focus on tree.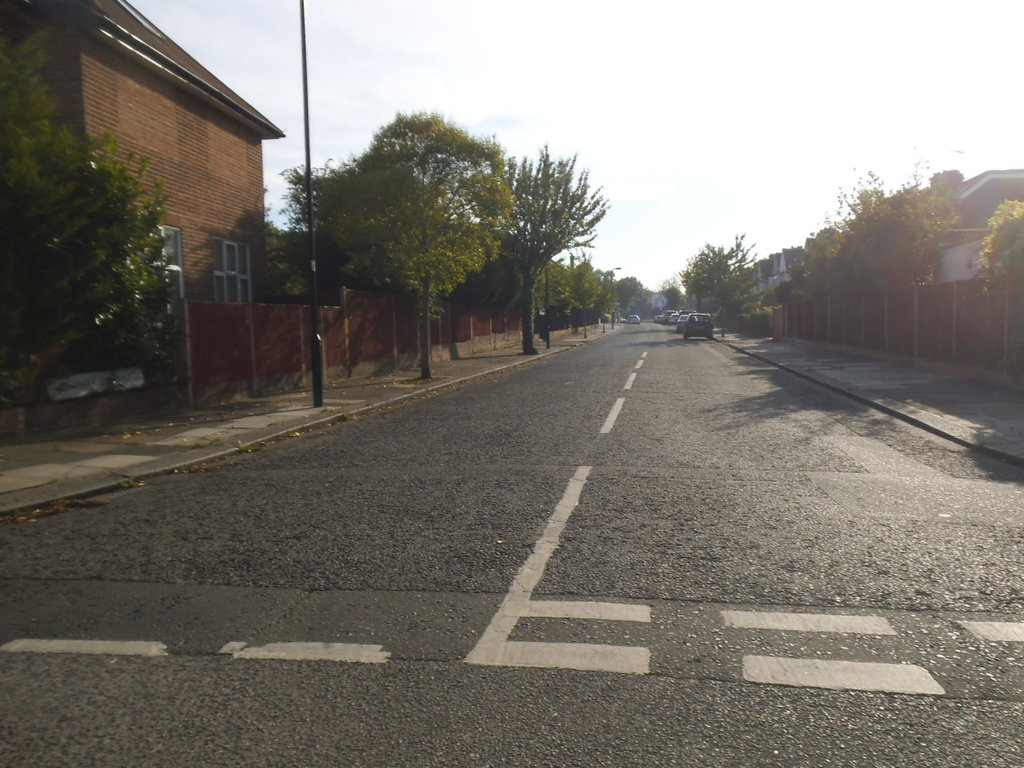
Focused at [x1=678, y1=229, x2=765, y2=333].
